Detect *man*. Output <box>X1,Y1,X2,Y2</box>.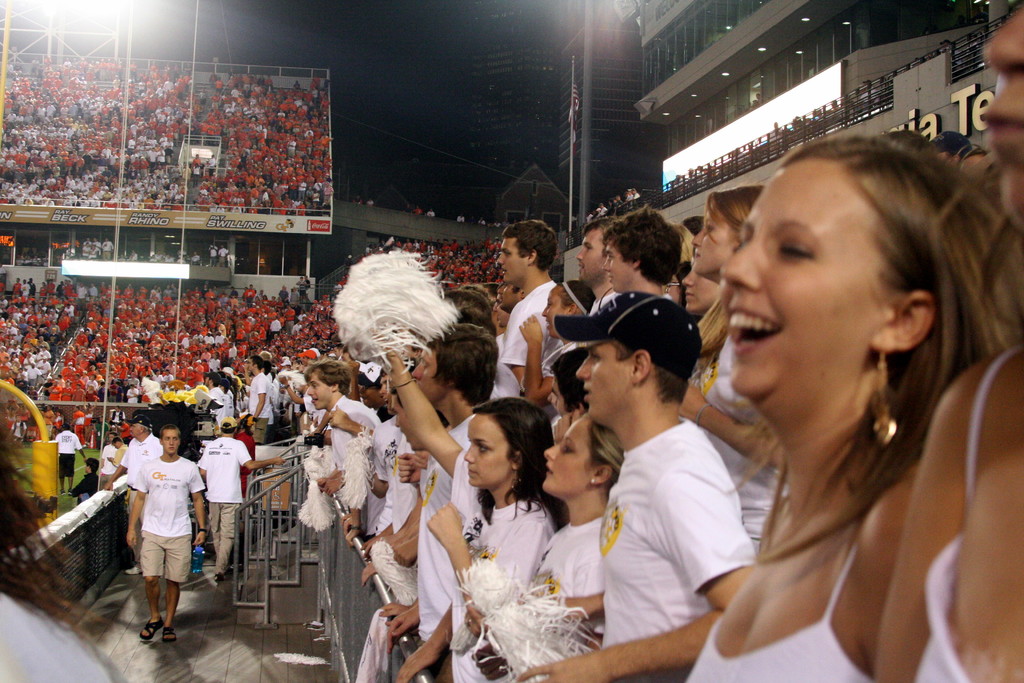
<box>196,416,285,582</box>.
